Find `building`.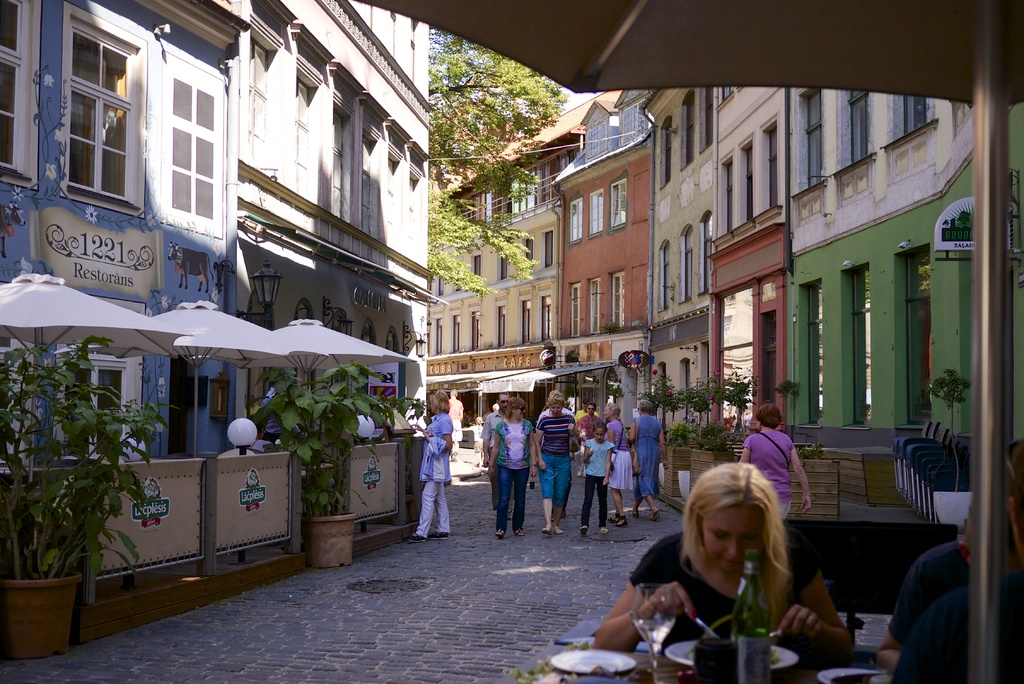
select_region(0, 0, 430, 641).
